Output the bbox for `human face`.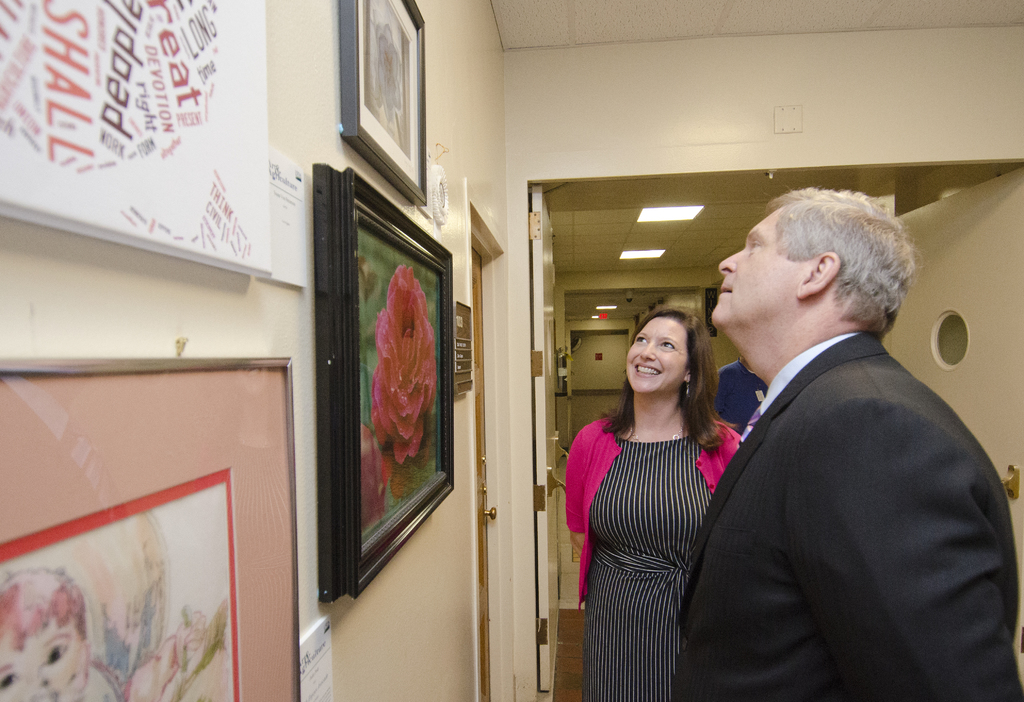
{"left": 628, "top": 316, "right": 687, "bottom": 391}.
